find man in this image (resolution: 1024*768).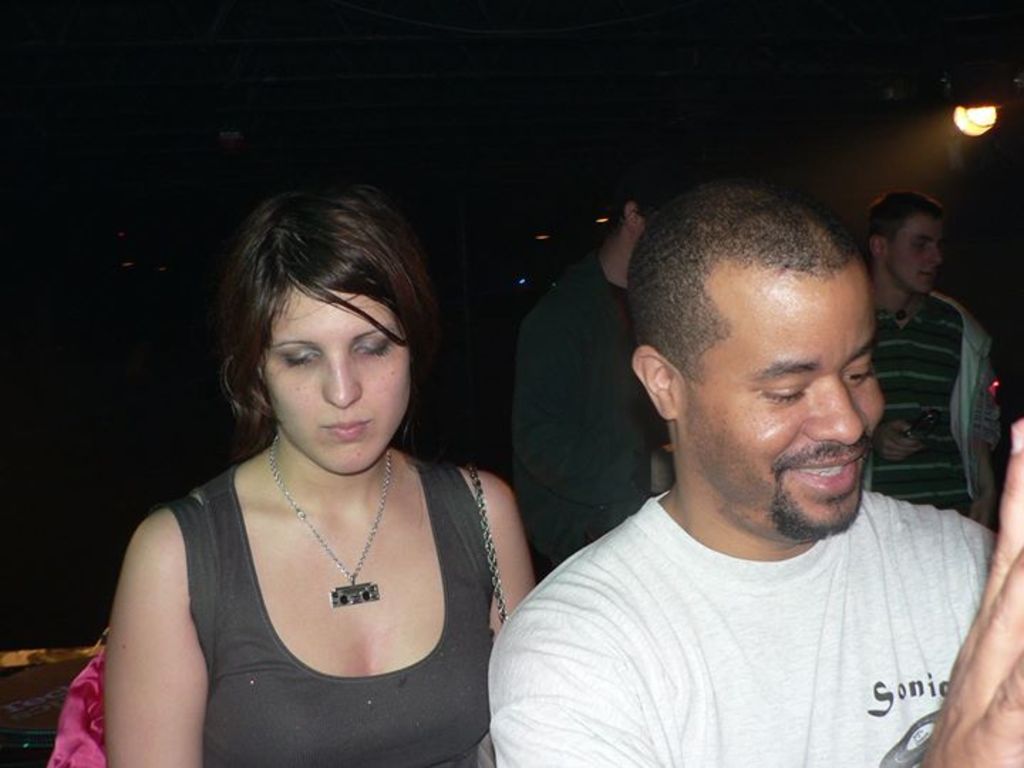
x1=512, y1=178, x2=688, y2=577.
